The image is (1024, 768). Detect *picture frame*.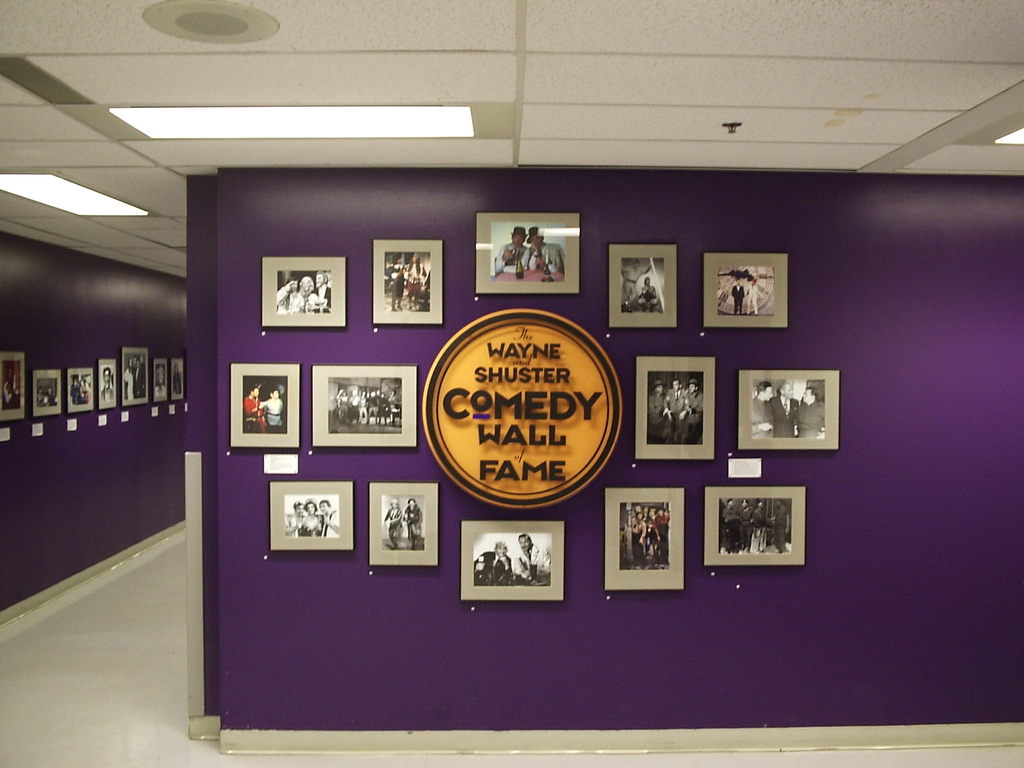
Detection: select_region(704, 490, 817, 582).
